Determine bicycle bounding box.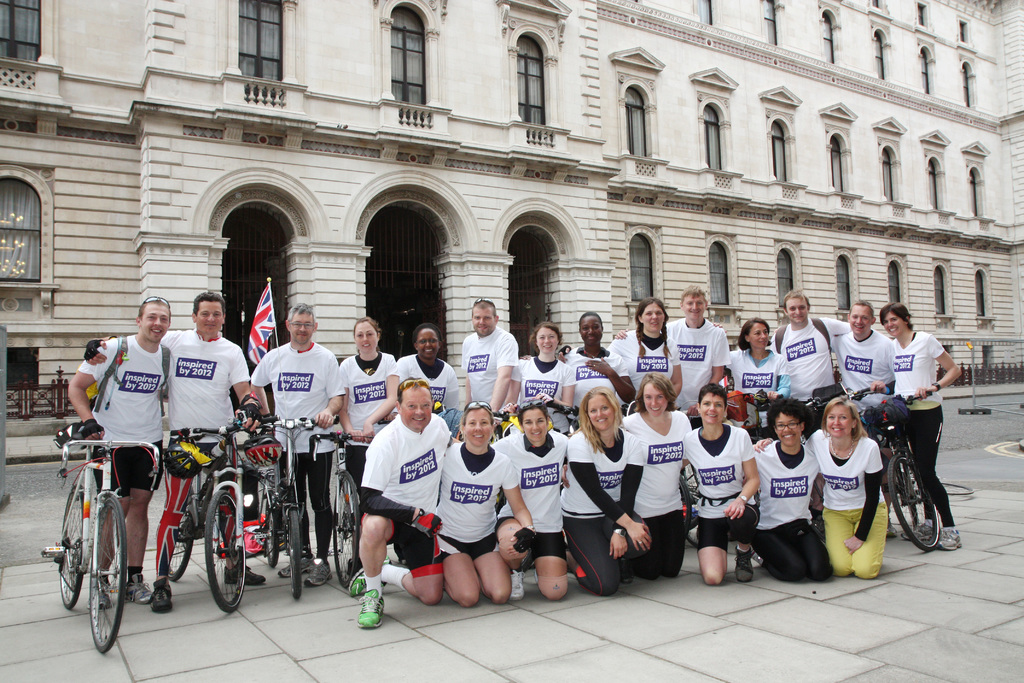
Determined: 307 424 378 584.
